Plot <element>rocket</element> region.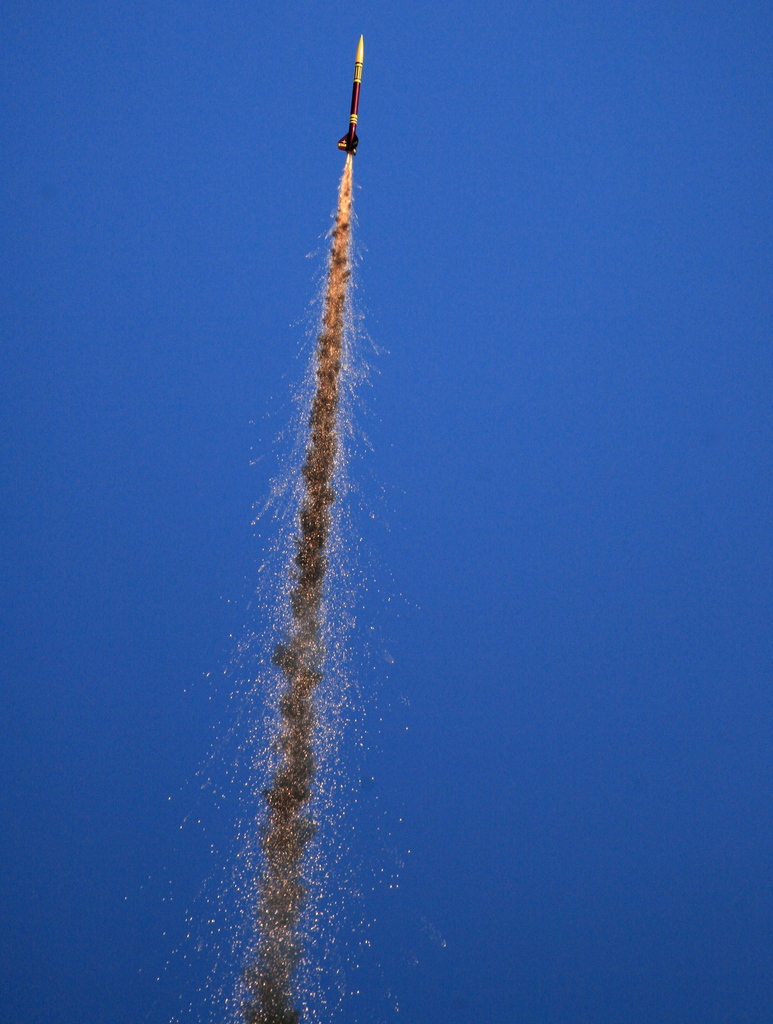
Plotted at <bbox>336, 32, 361, 163</bbox>.
